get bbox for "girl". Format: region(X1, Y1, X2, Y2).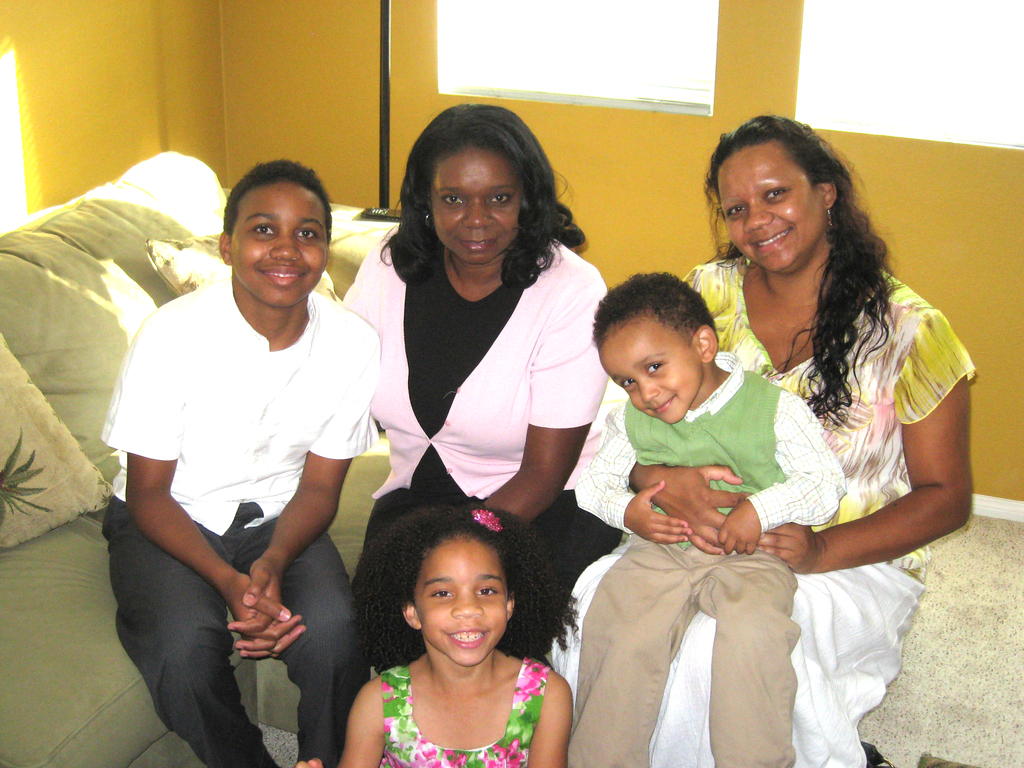
region(302, 498, 583, 767).
